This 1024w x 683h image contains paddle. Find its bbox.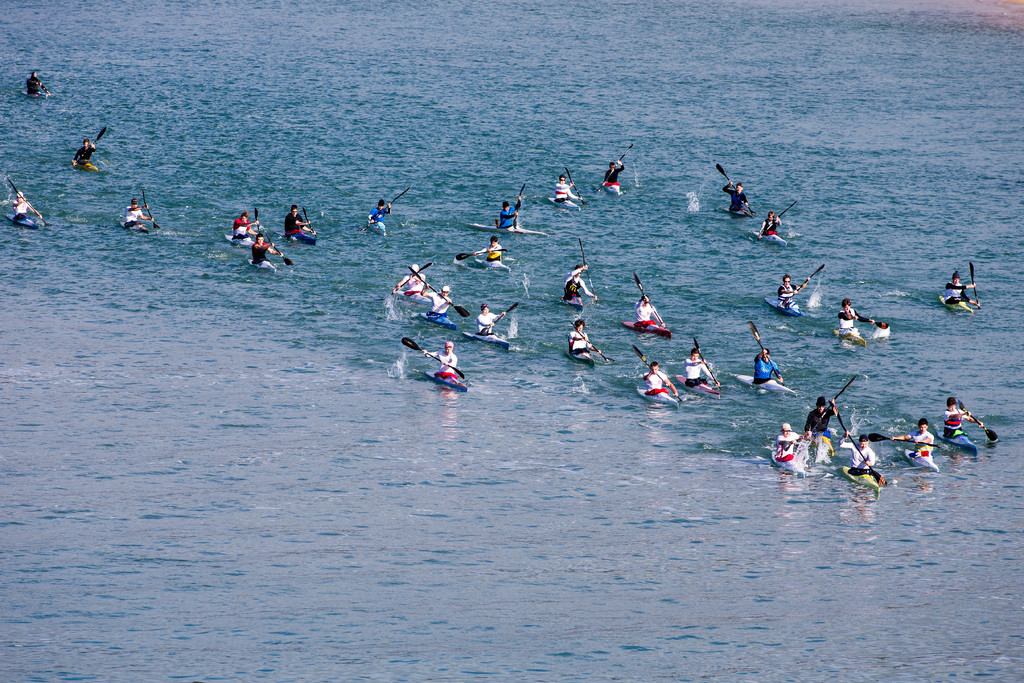
835:415:888:489.
